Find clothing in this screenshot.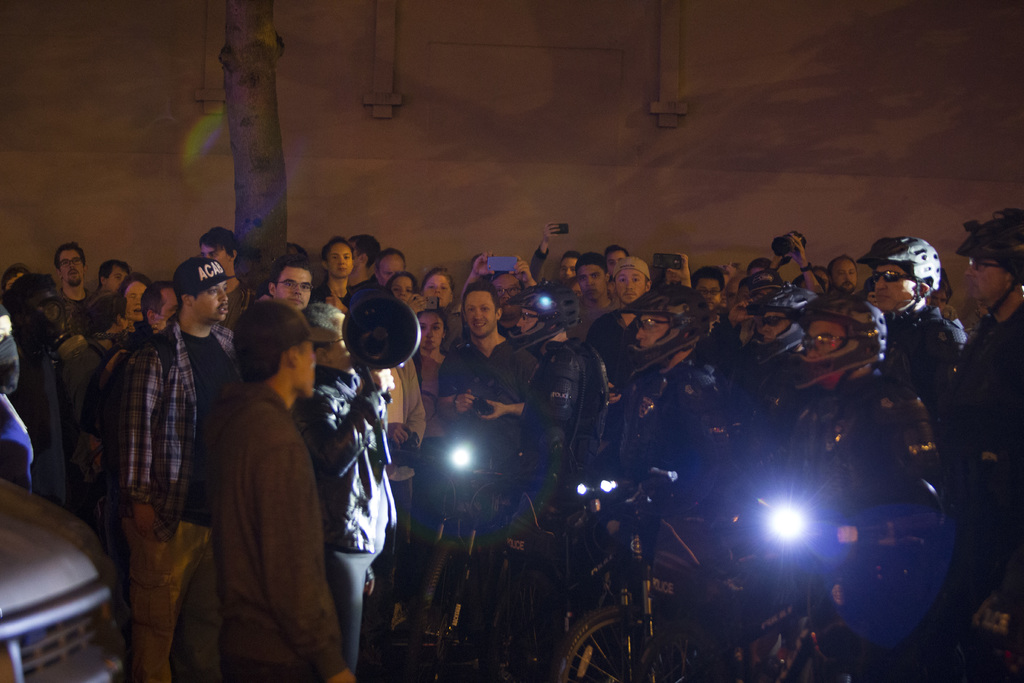
The bounding box for clothing is BBox(595, 345, 734, 533).
